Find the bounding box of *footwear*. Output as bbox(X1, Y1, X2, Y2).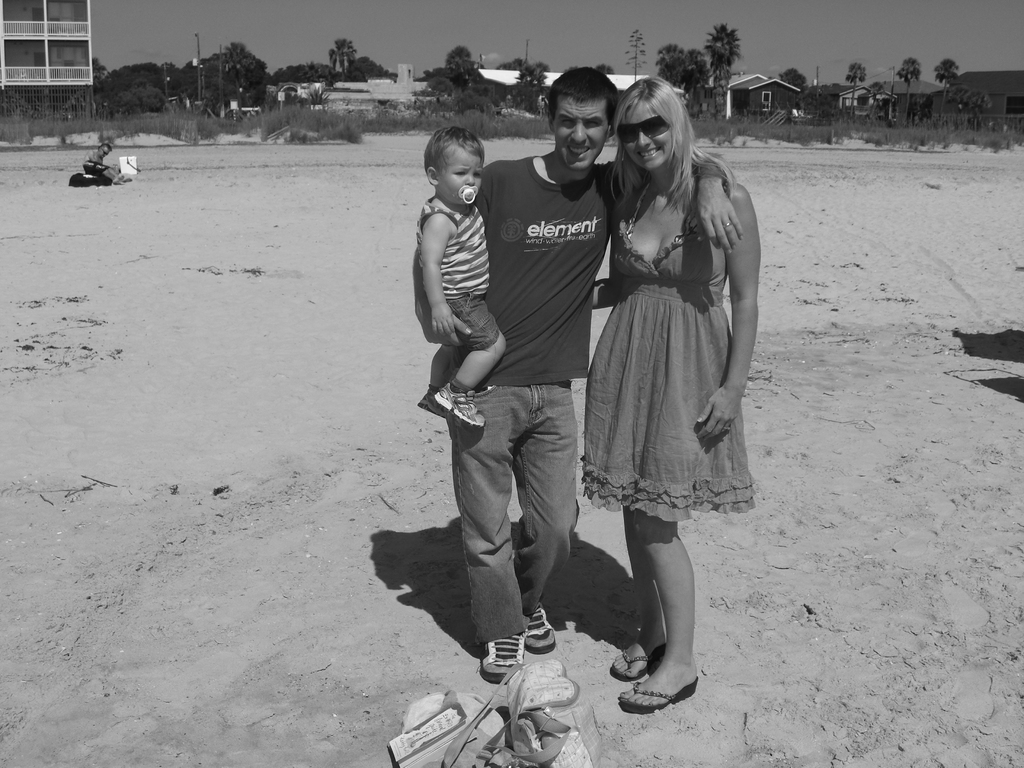
bbox(614, 671, 698, 712).
